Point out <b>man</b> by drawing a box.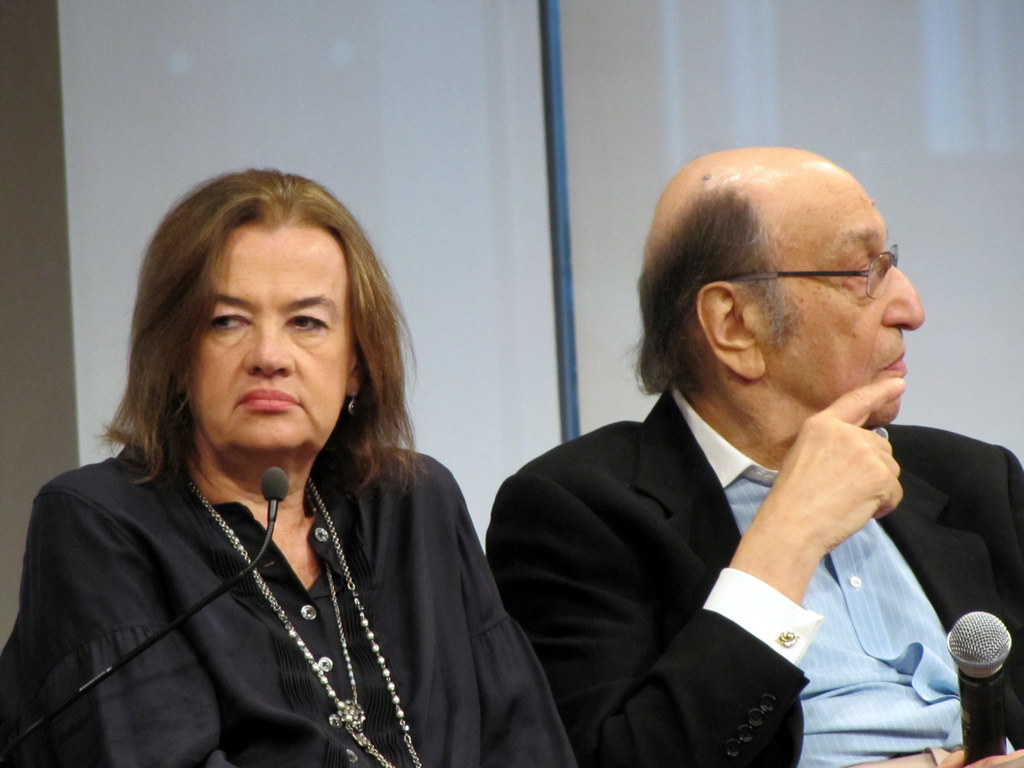
[452, 149, 997, 753].
